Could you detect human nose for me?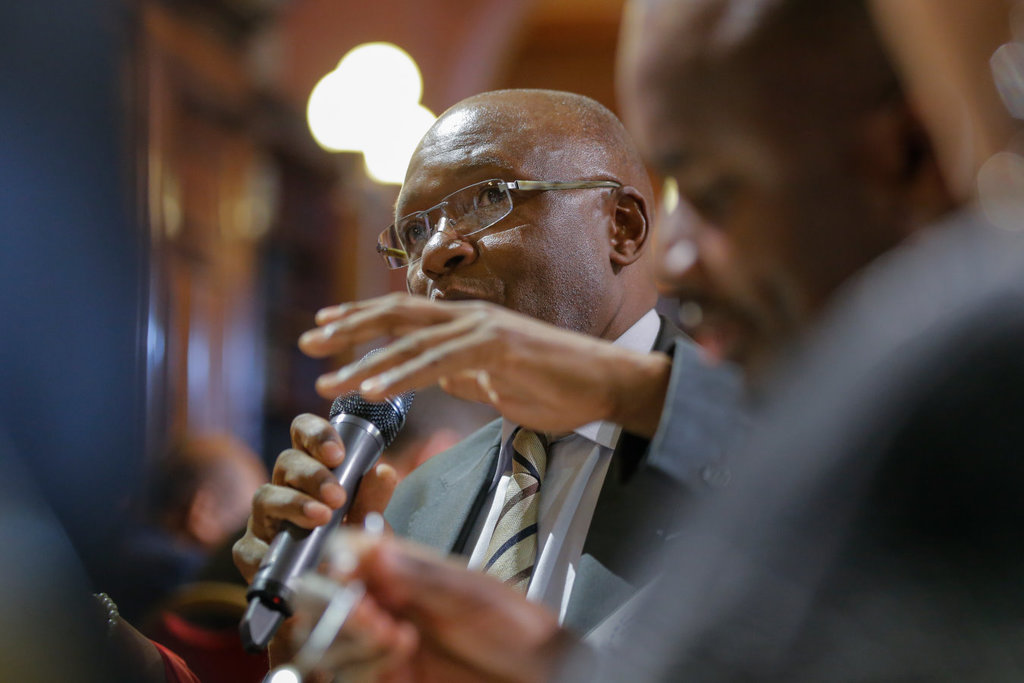
Detection result: BBox(649, 188, 702, 294).
